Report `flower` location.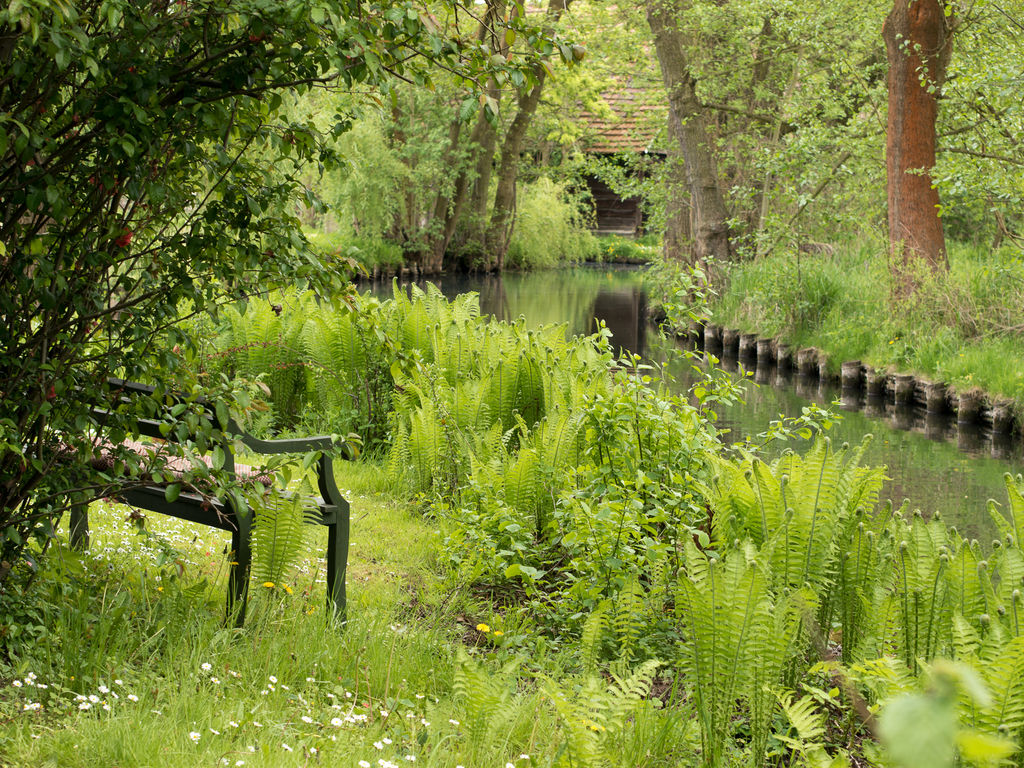
Report: <region>472, 620, 489, 634</region>.
